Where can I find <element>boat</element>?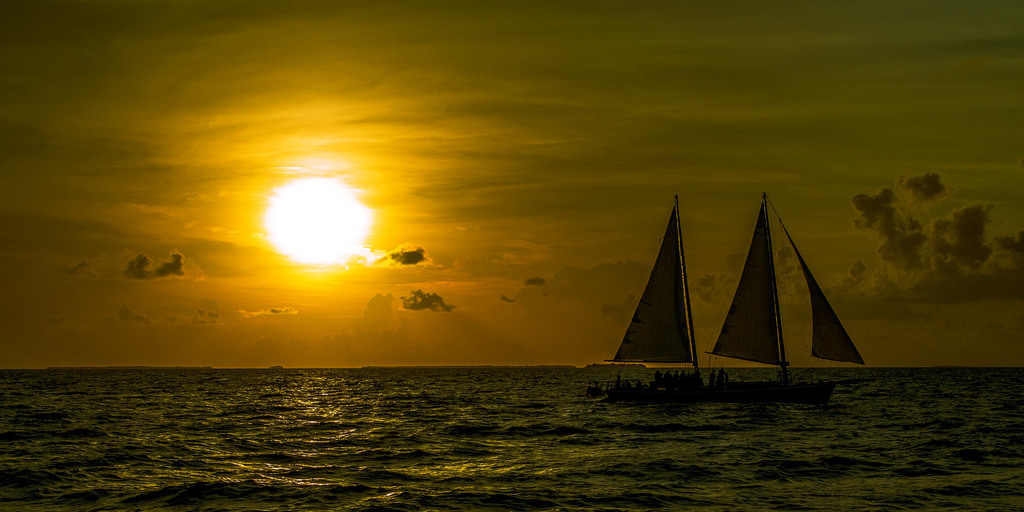
You can find it at box(603, 189, 872, 407).
